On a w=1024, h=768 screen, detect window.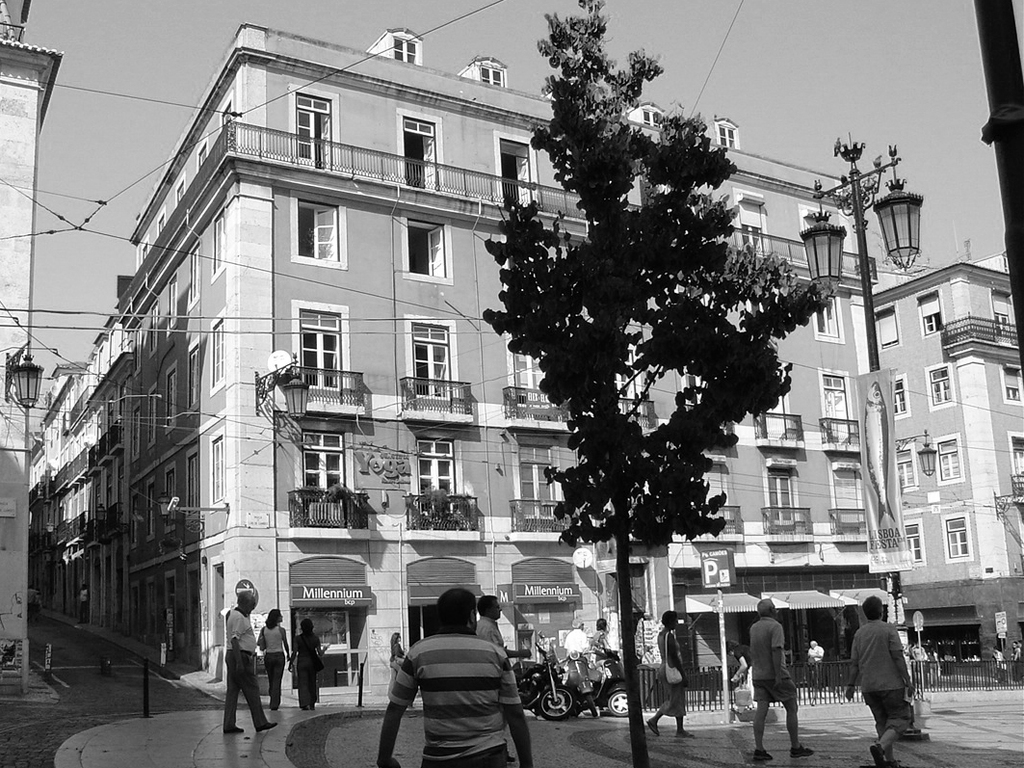
{"left": 894, "top": 516, "right": 929, "bottom": 577}.
